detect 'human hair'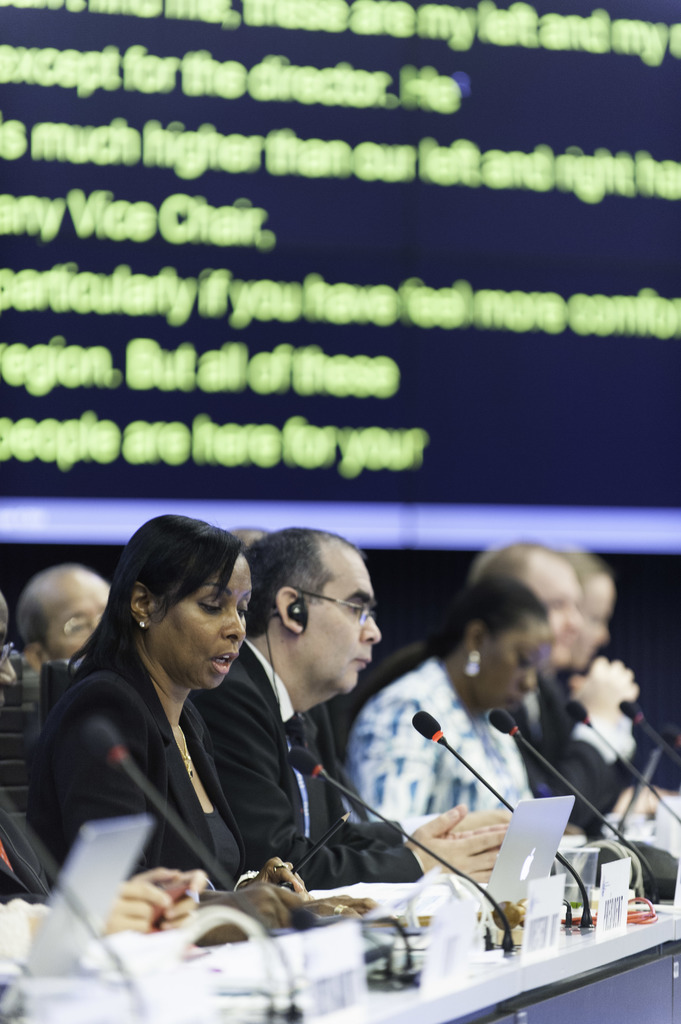
<bbox>87, 532, 244, 709</bbox>
